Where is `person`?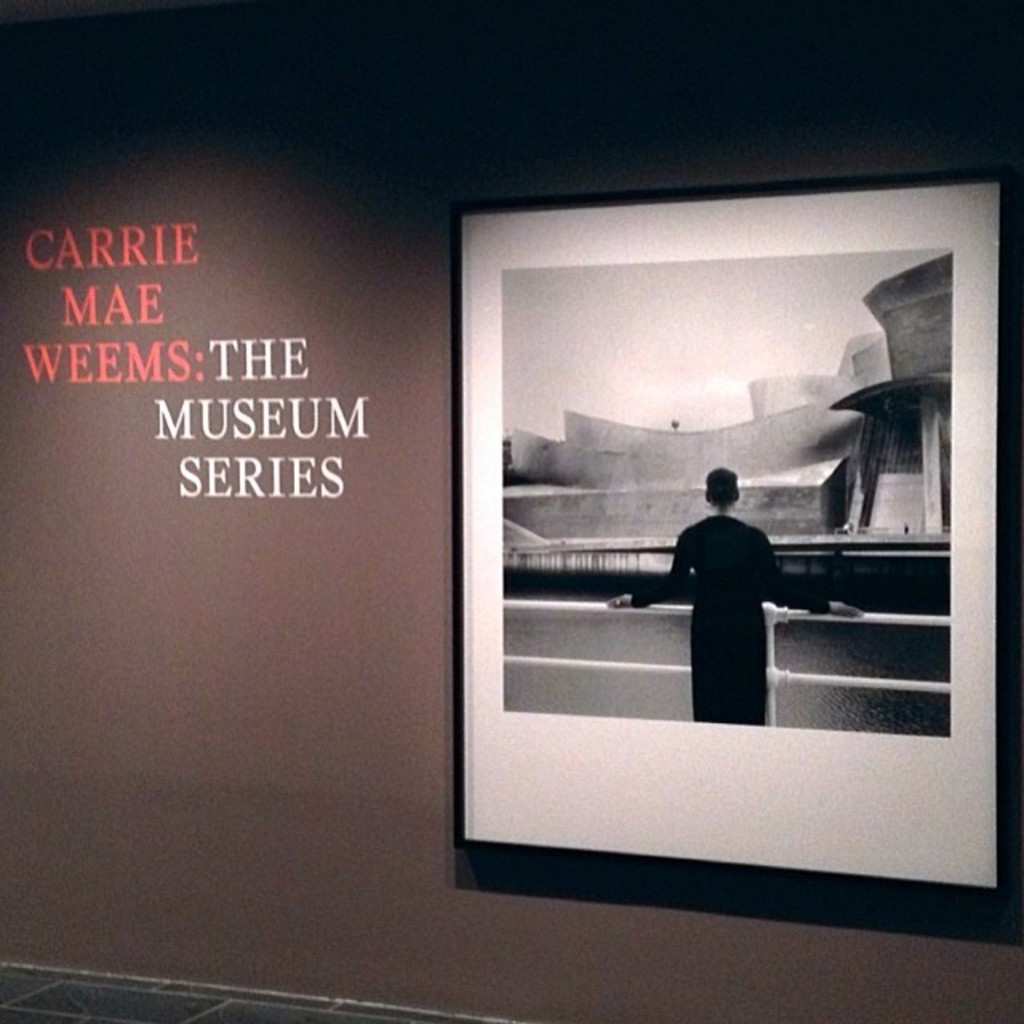
x1=608 y1=467 x2=859 y2=726.
